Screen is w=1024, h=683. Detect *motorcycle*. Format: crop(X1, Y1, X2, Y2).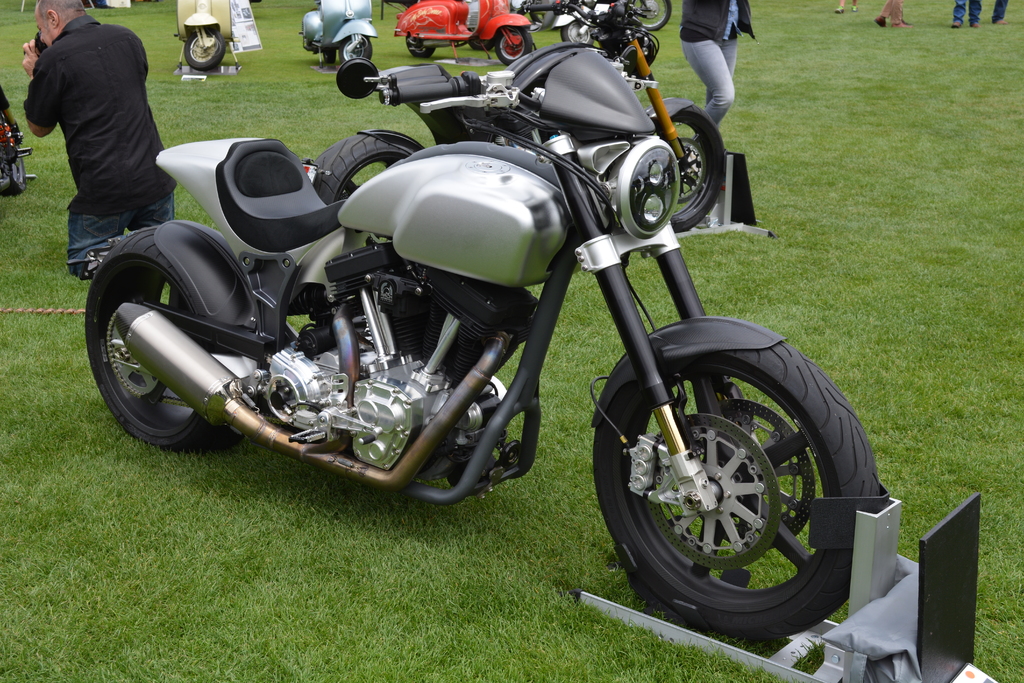
crop(70, 15, 895, 610).
